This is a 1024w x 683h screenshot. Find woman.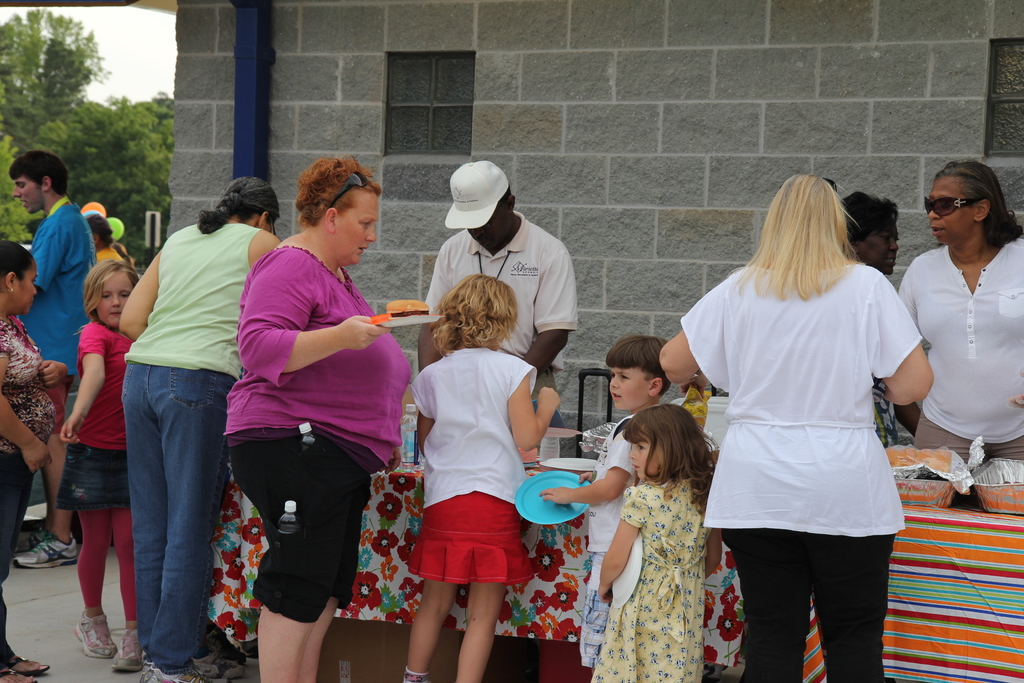
Bounding box: rect(116, 174, 287, 682).
